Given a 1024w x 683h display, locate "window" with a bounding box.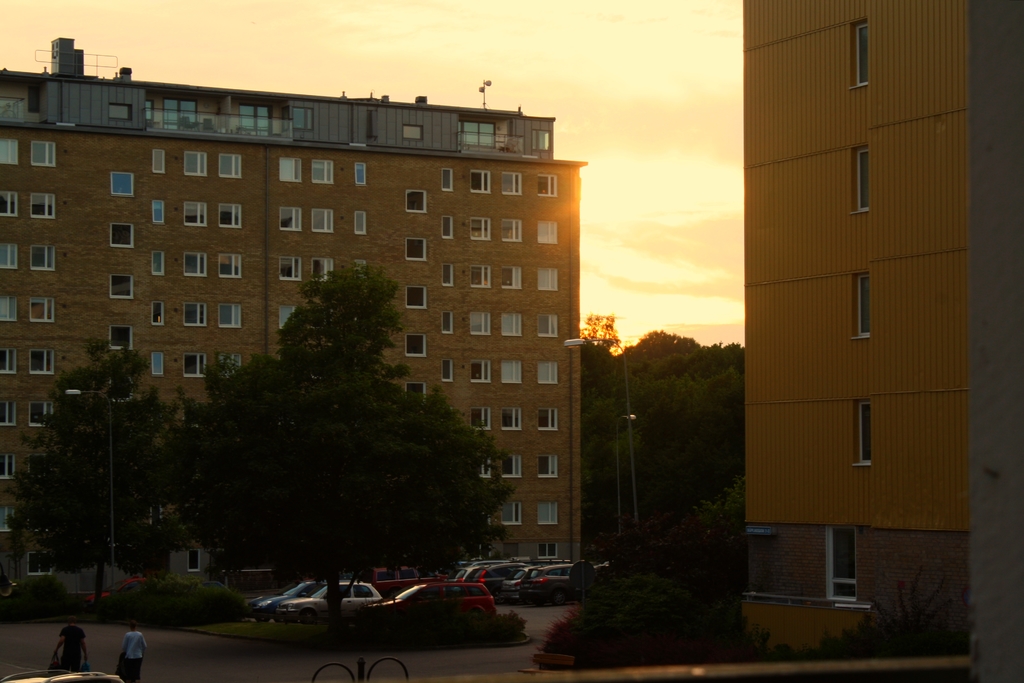
Located: l=857, t=403, r=874, b=463.
